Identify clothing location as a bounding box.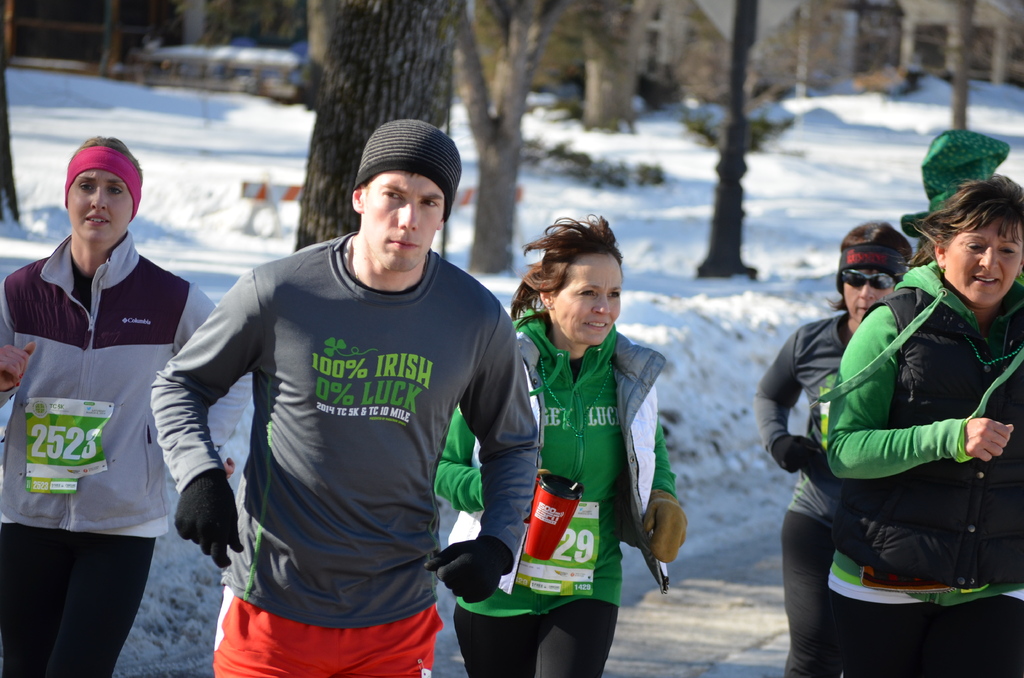
<box>150,234,540,677</box>.
